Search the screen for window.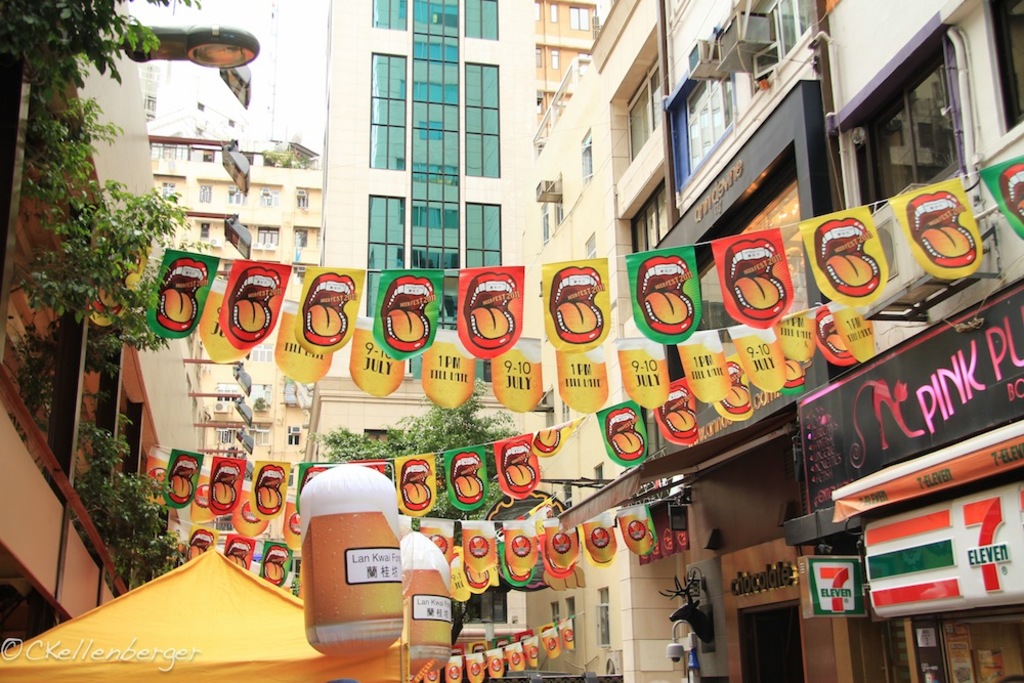
Found at [288, 467, 297, 488].
